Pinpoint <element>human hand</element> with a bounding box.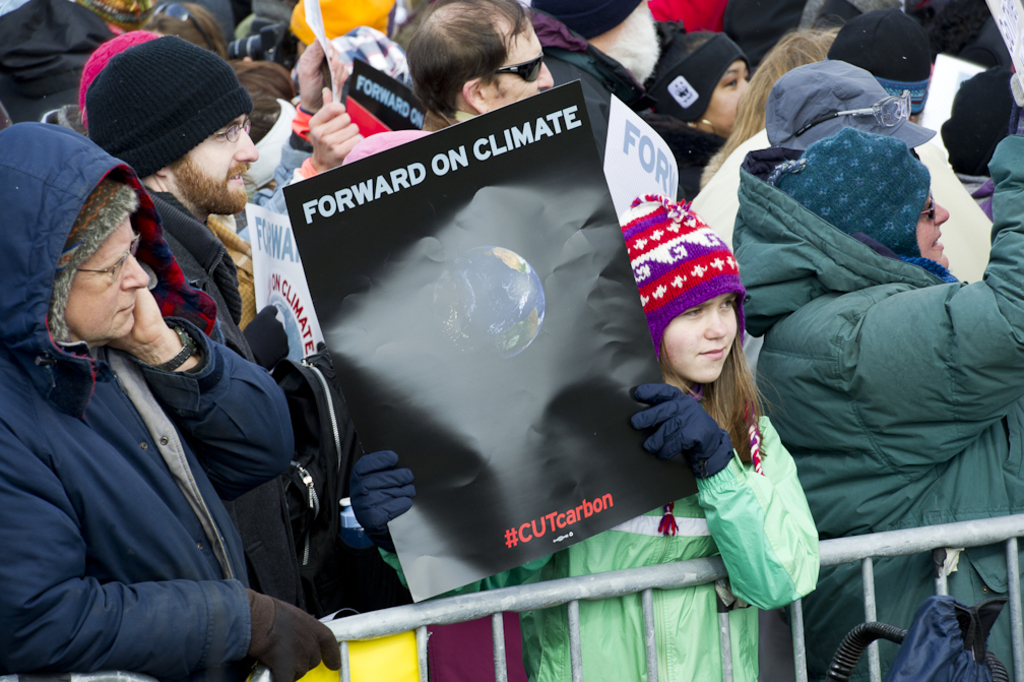
box(293, 37, 350, 108).
